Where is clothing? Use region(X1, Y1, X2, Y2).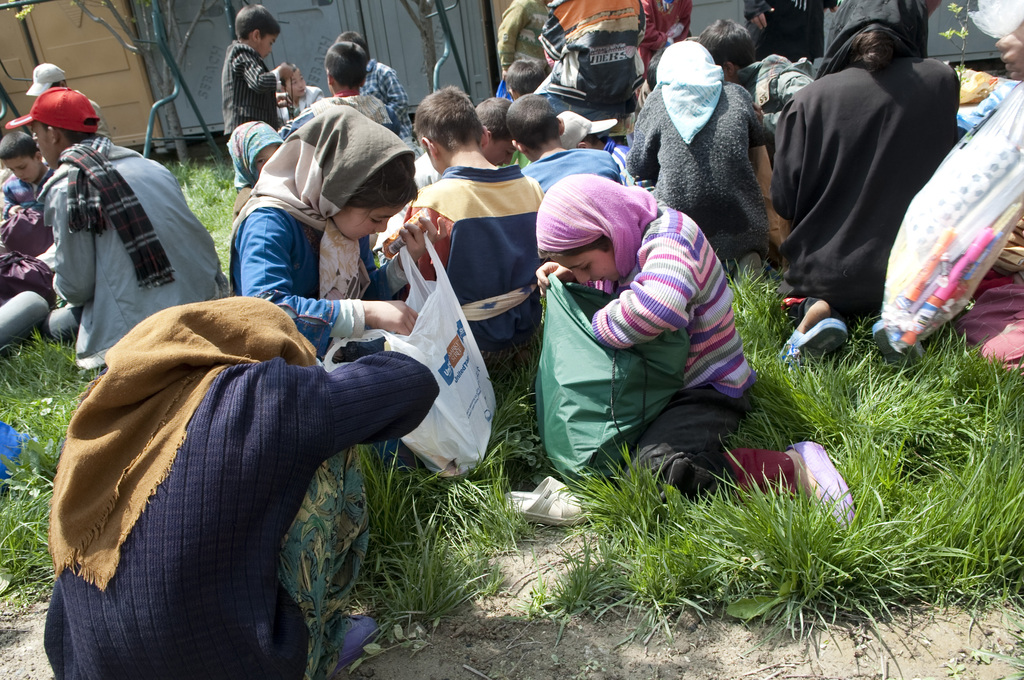
region(51, 136, 225, 373).
